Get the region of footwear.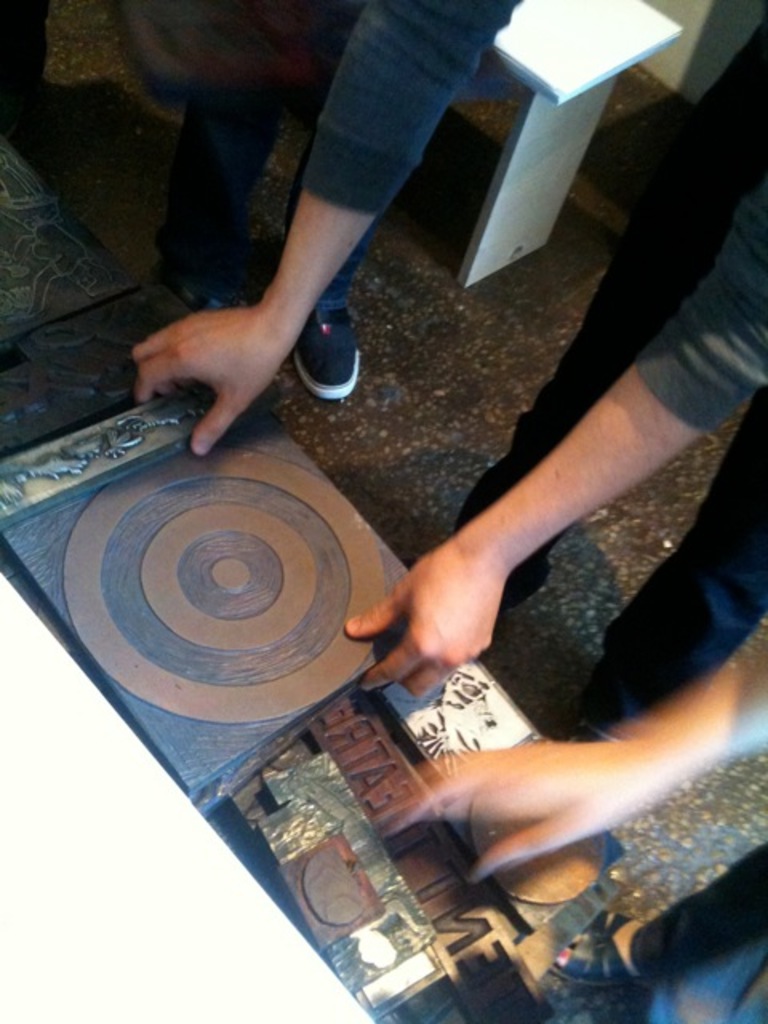
547,902,651,997.
